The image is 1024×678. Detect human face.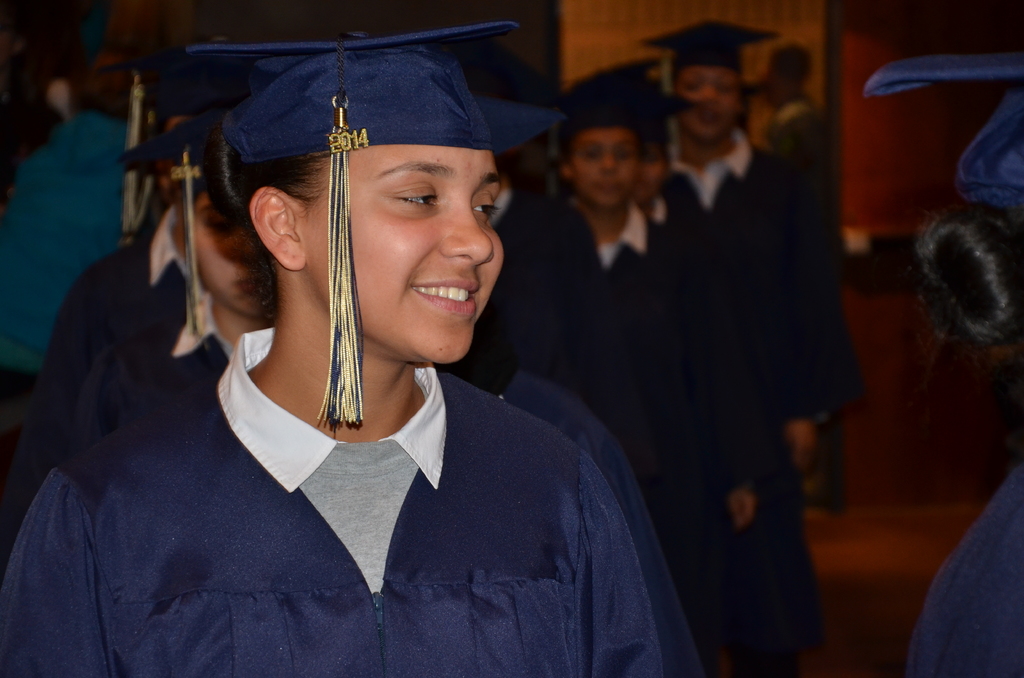
Detection: {"x1": 304, "y1": 150, "x2": 504, "y2": 371}.
